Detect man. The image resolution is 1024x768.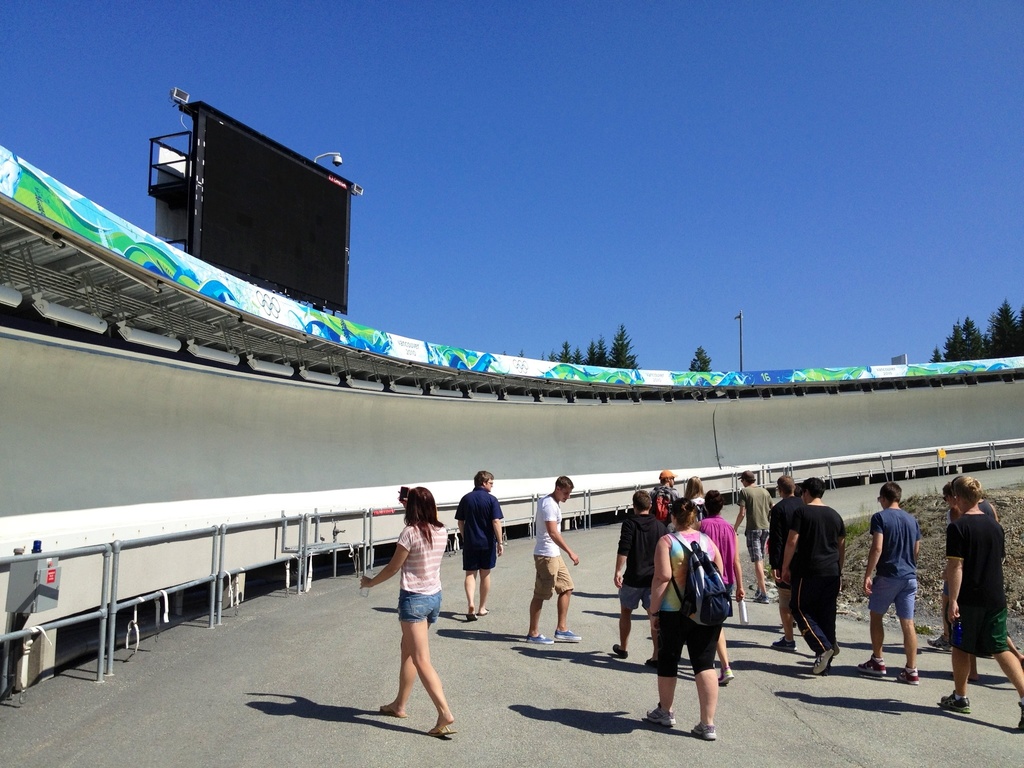
650 470 675 532.
